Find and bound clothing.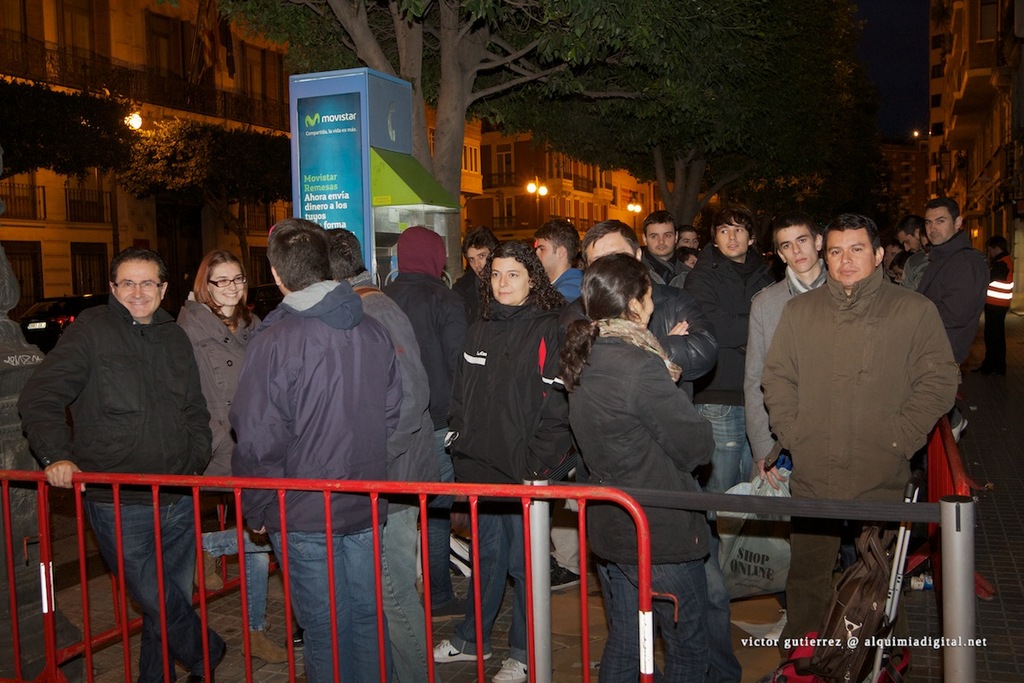
Bound: {"left": 645, "top": 272, "right": 720, "bottom": 413}.
